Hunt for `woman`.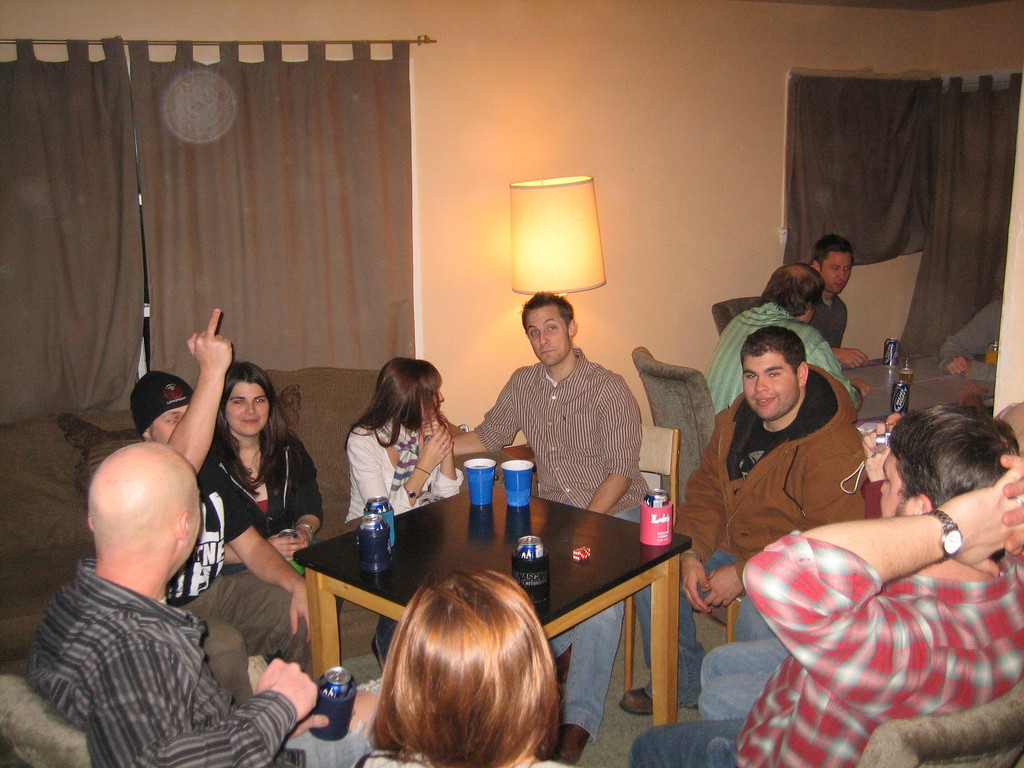
Hunted down at {"left": 223, "top": 363, "right": 339, "bottom": 620}.
